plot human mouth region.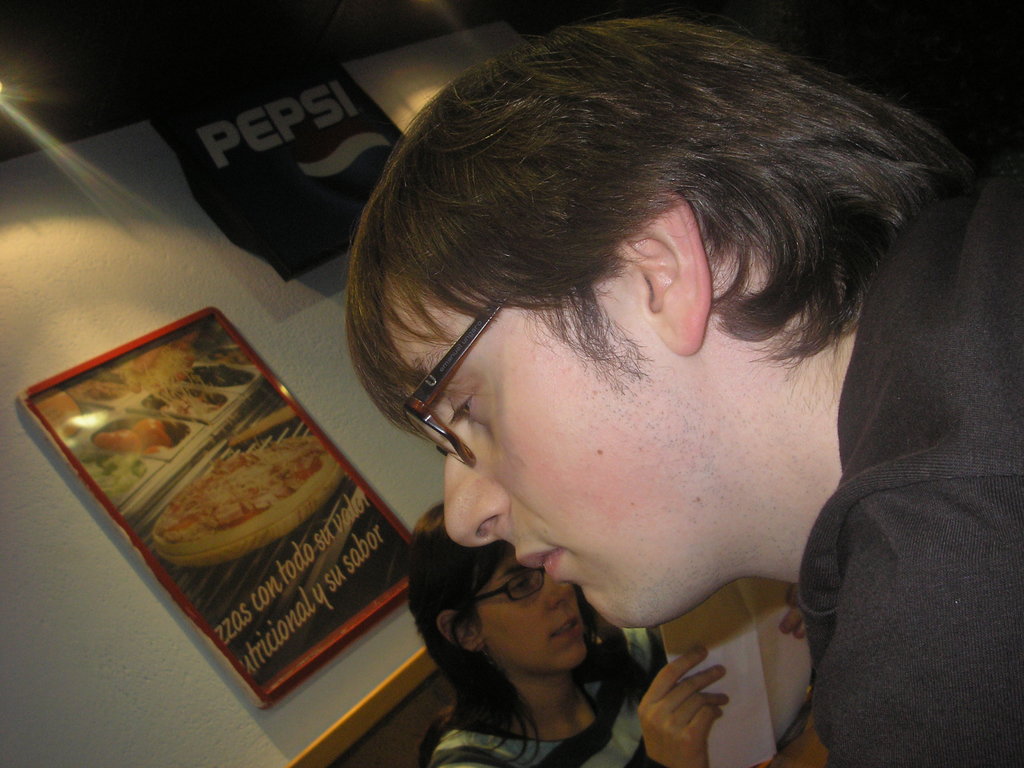
Plotted at 543:611:590:653.
